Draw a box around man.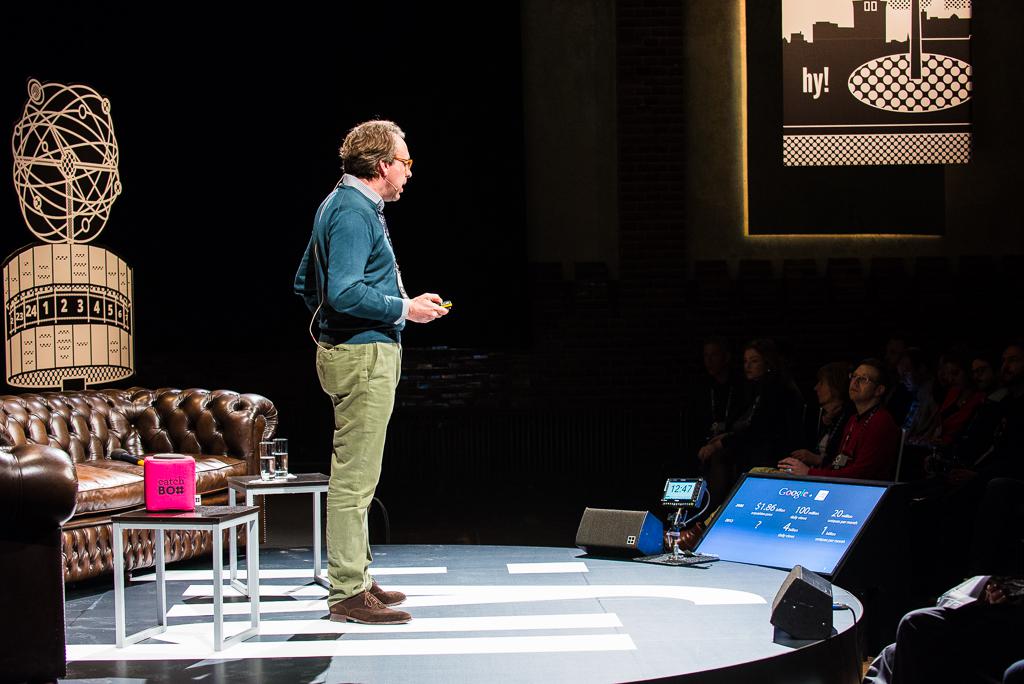
[left=772, top=356, right=901, bottom=485].
